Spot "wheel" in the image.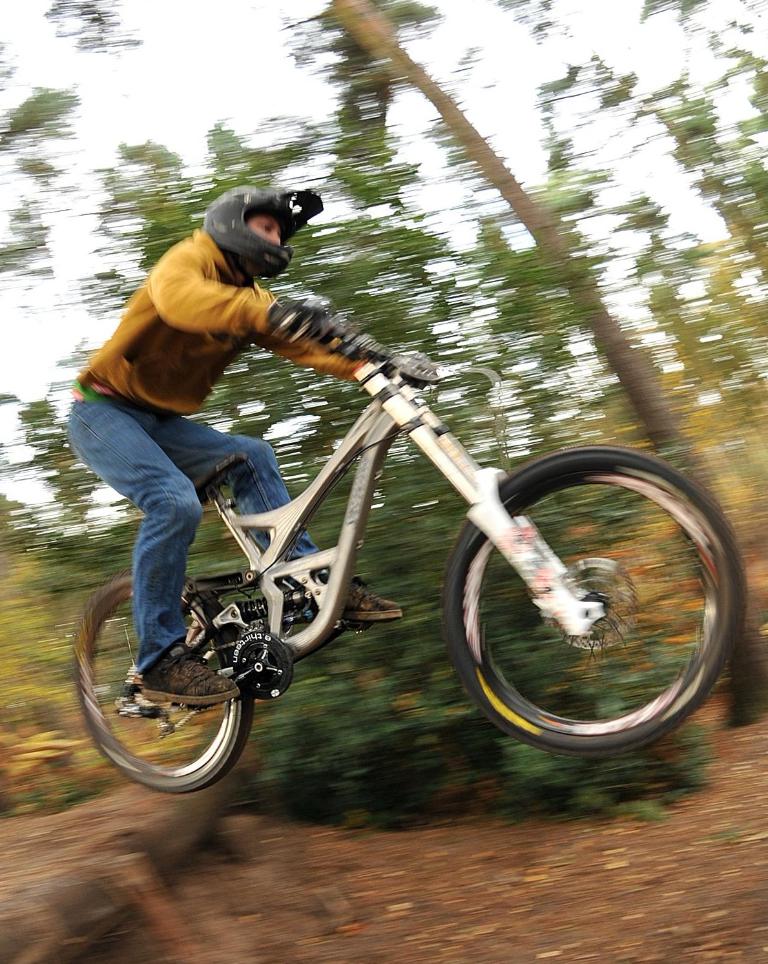
"wheel" found at <box>443,444,740,753</box>.
